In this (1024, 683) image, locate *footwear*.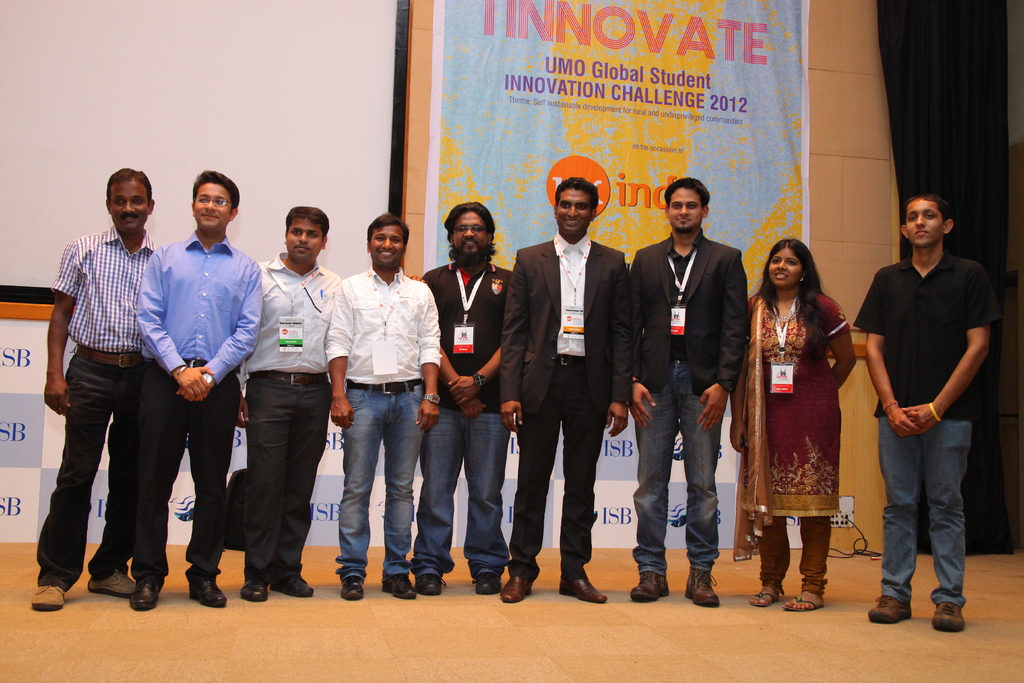
Bounding box: locate(688, 572, 719, 608).
